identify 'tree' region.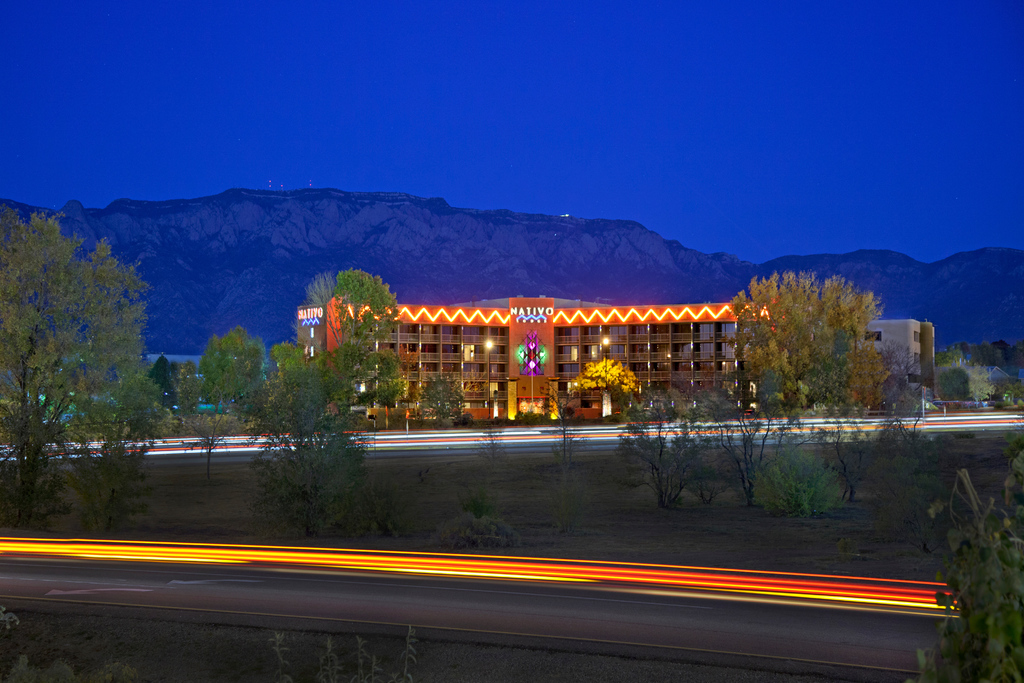
Region: [x1=863, y1=331, x2=918, y2=432].
